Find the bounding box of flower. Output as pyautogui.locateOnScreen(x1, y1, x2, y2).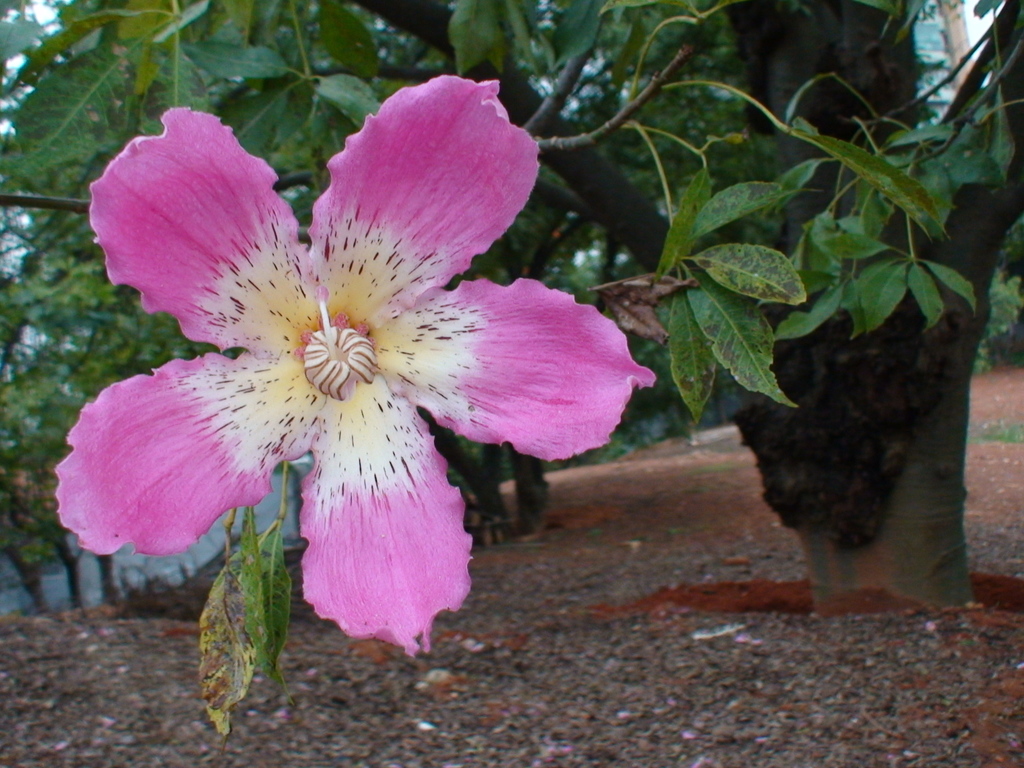
pyautogui.locateOnScreen(51, 71, 654, 659).
